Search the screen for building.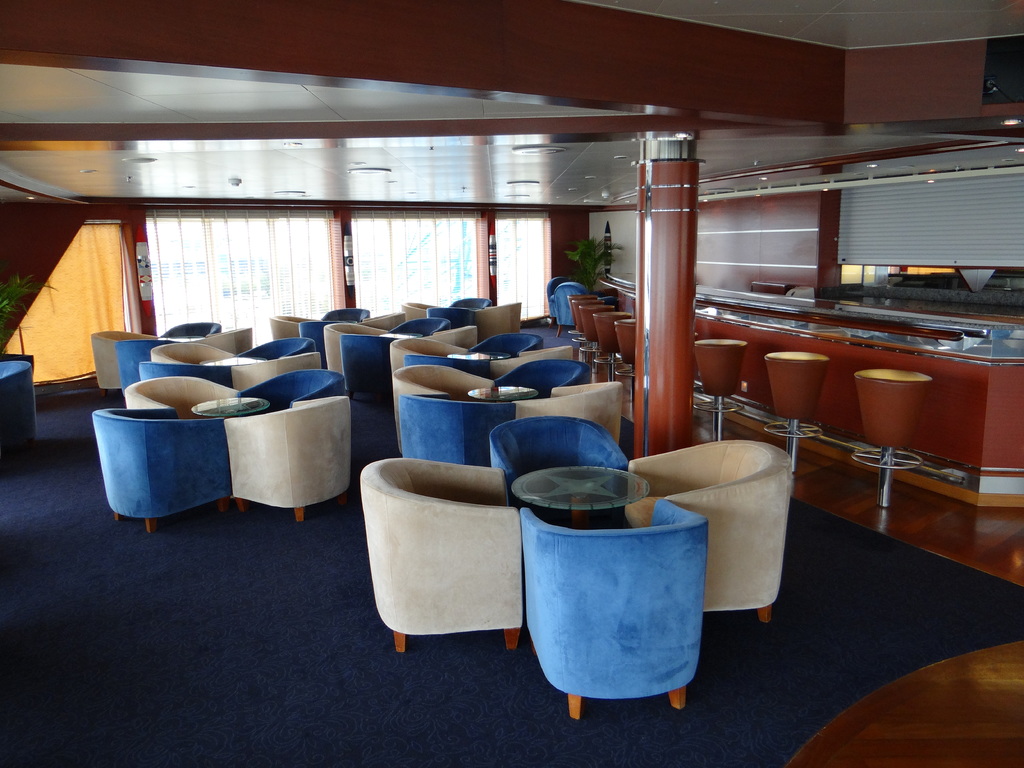
Found at 0:0:1023:766.
